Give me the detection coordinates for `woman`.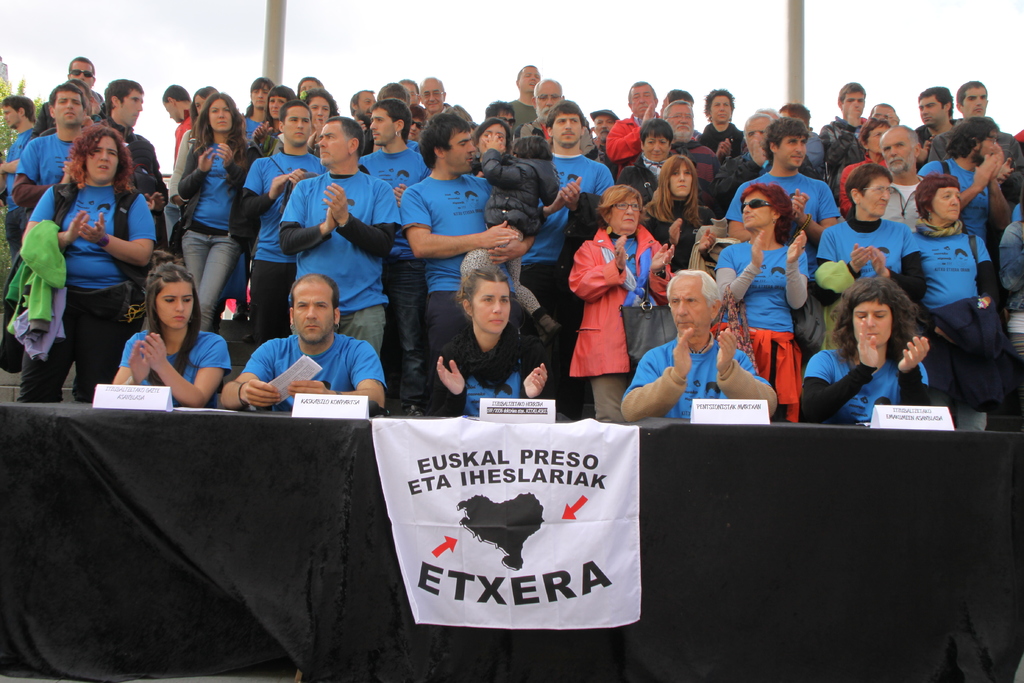
904, 178, 998, 429.
